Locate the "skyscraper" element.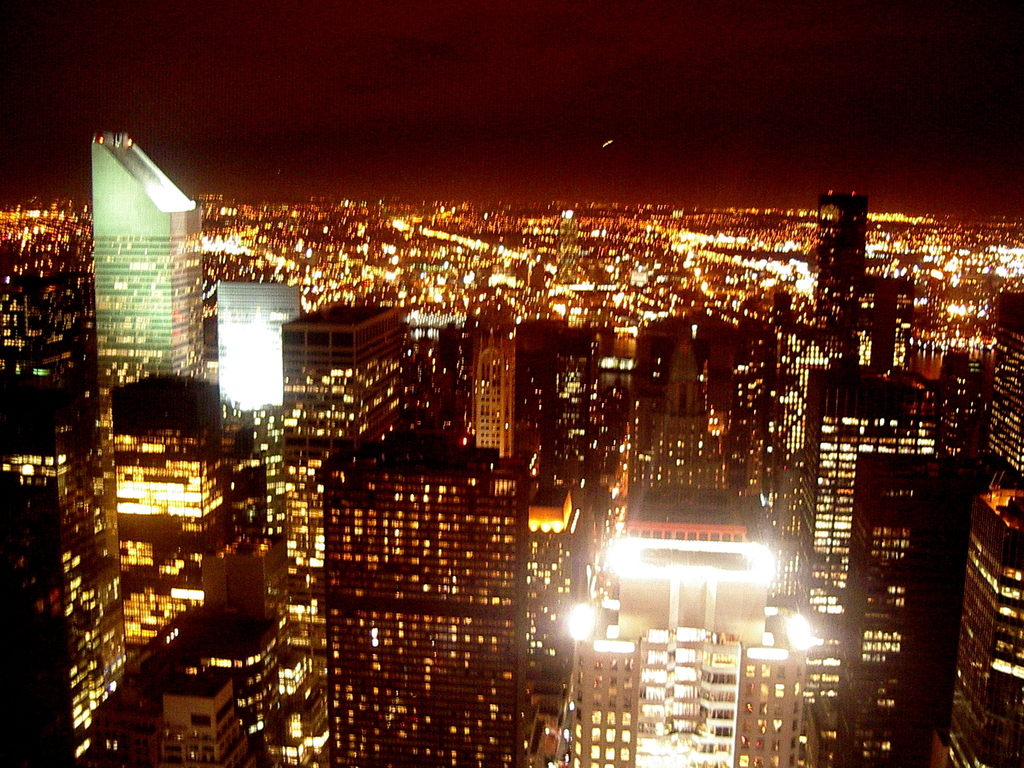
Element bbox: x1=93, y1=122, x2=210, y2=563.
